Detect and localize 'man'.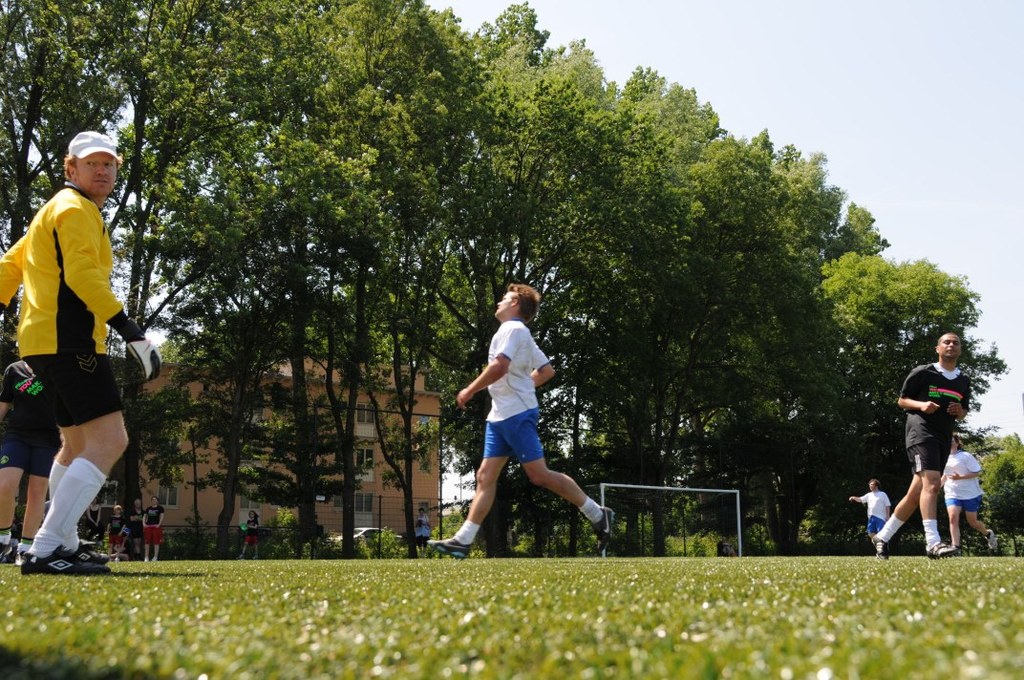
Localized at 0/356/65/564.
